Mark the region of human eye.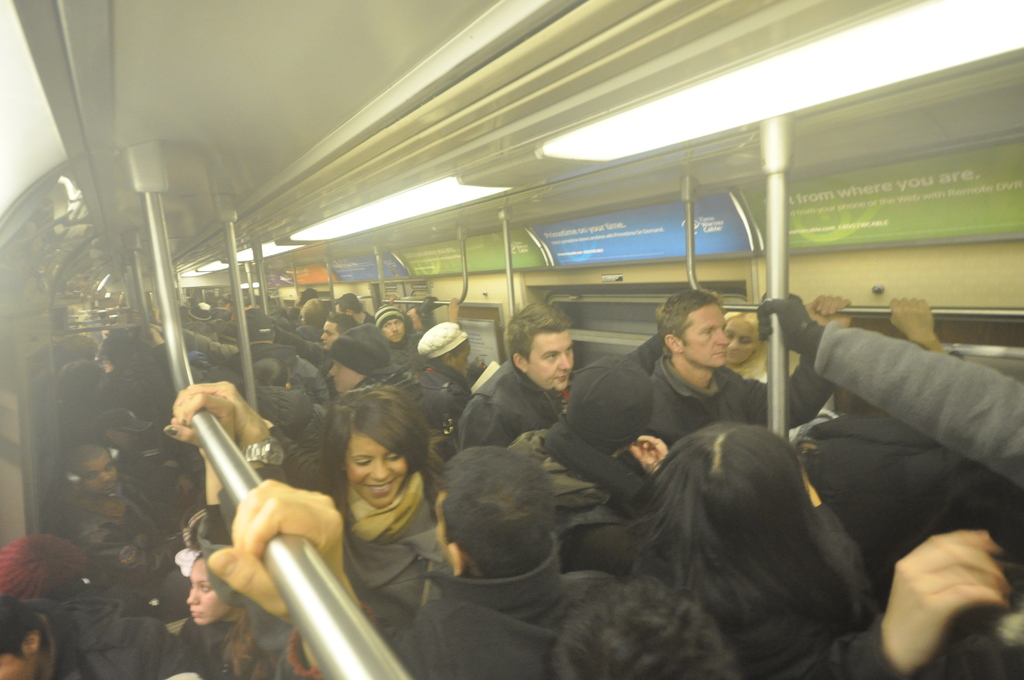
Region: [326, 331, 332, 336].
